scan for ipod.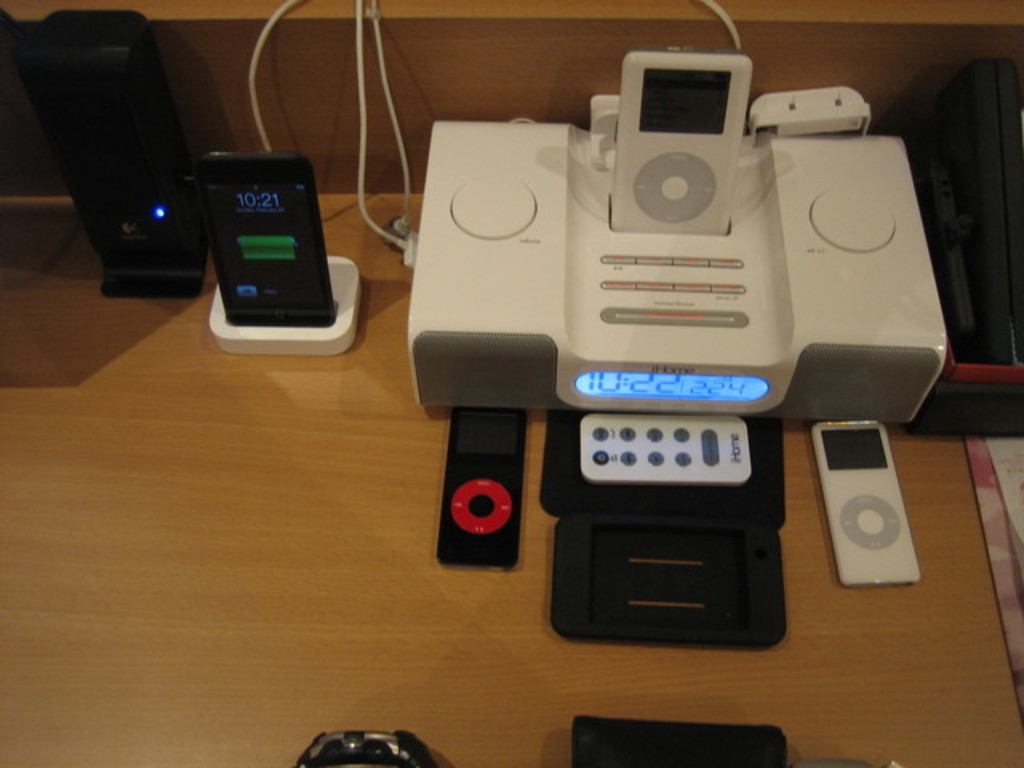
Scan result: (816, 418, 926, 587).
